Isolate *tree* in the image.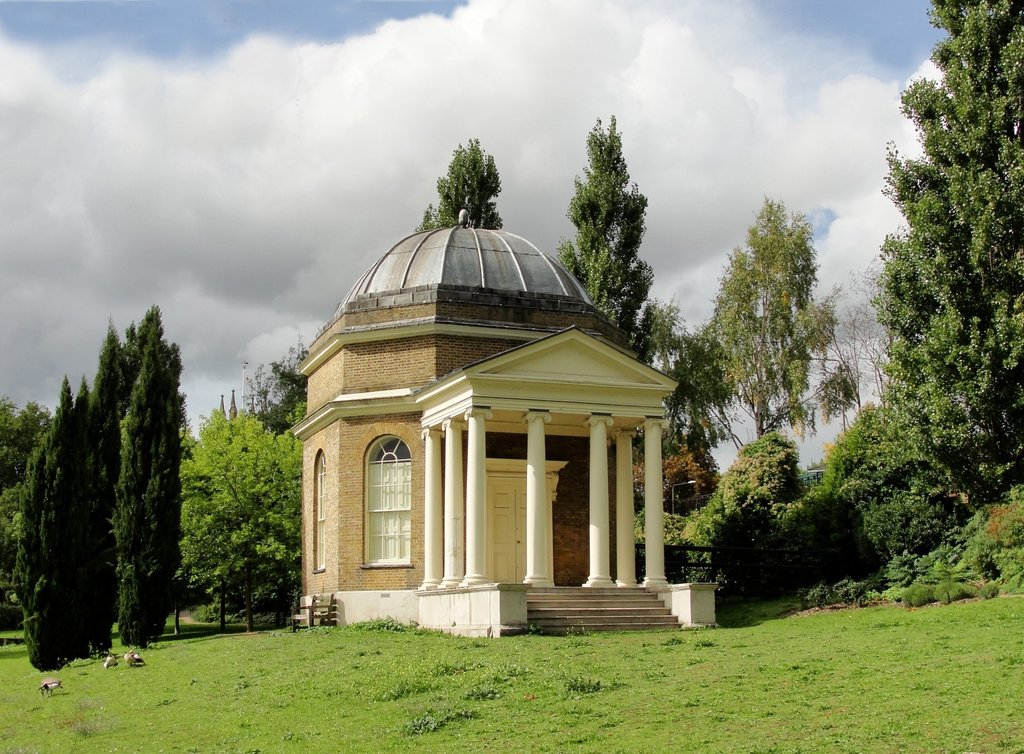
Isolated region: detection(631, 450, 745, 523).
